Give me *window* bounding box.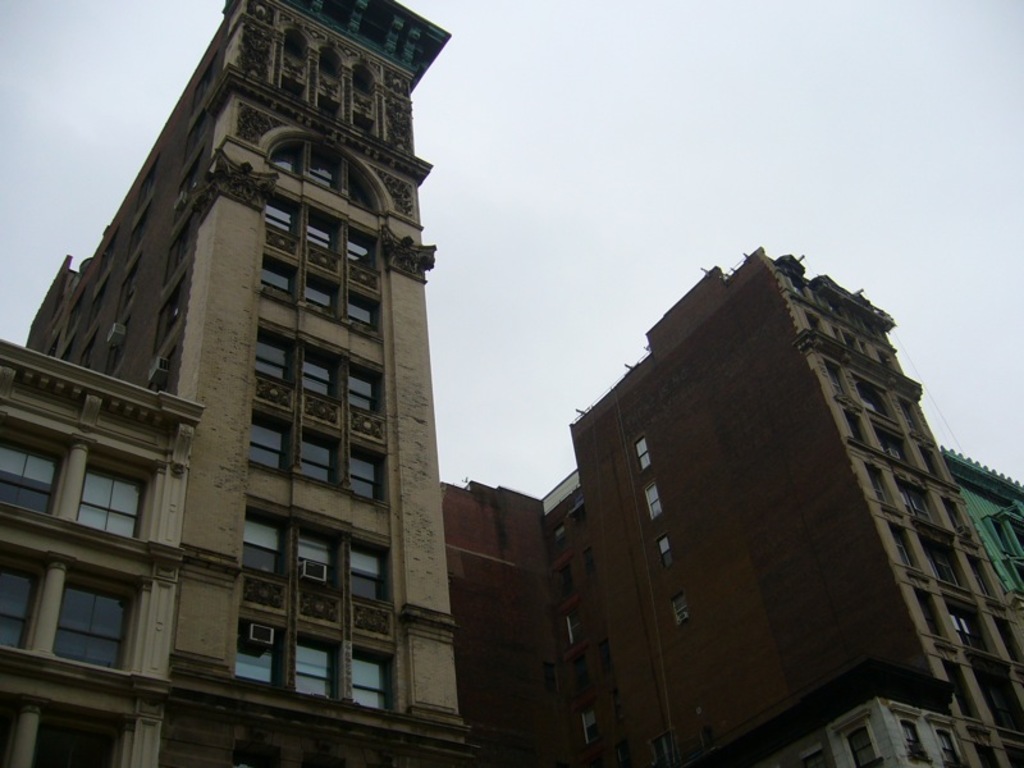
select_region(298, 525, 342, 591).
